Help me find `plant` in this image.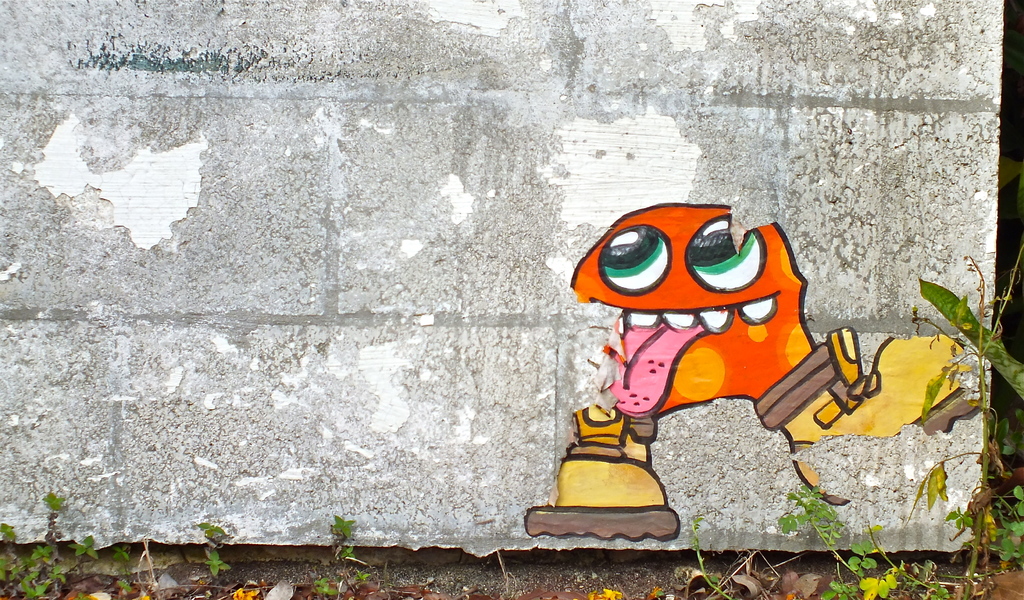
Found it: bbox=(114, 542, 132, 595).
